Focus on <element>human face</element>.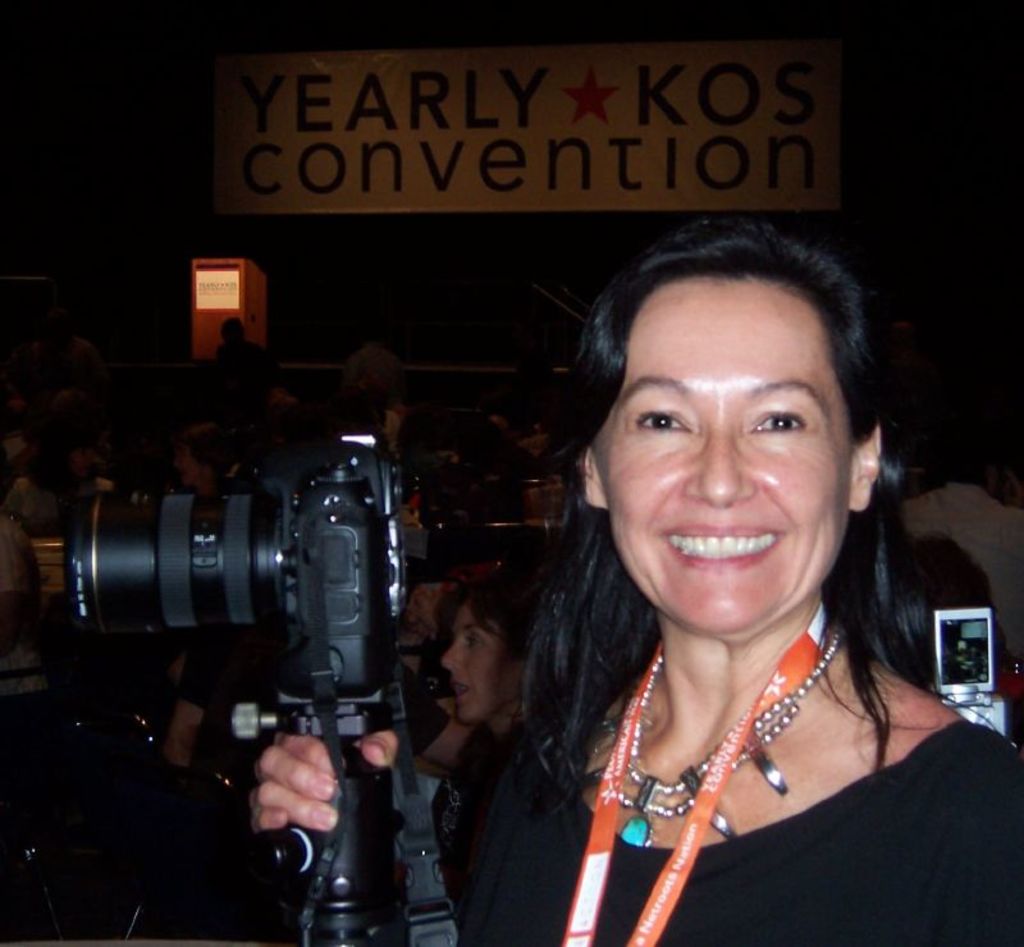
Focused at 435/584/532/740.
